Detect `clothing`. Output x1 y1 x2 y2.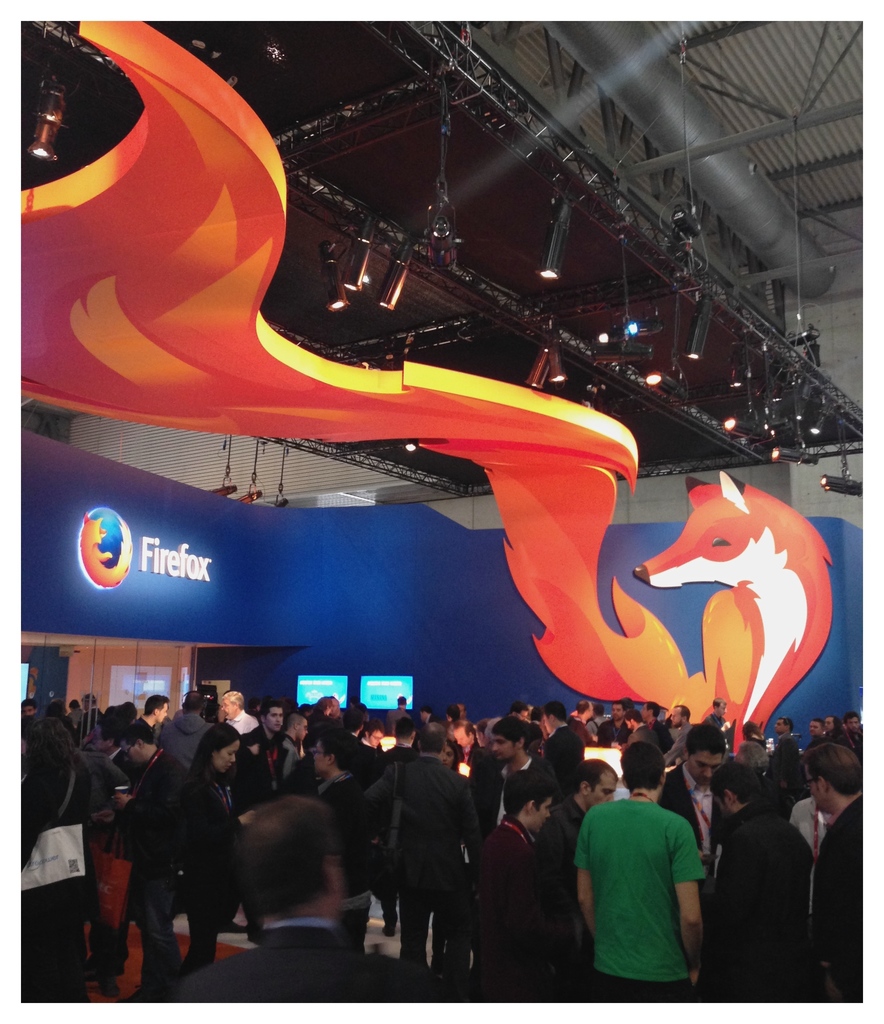
156 711 217 762.
